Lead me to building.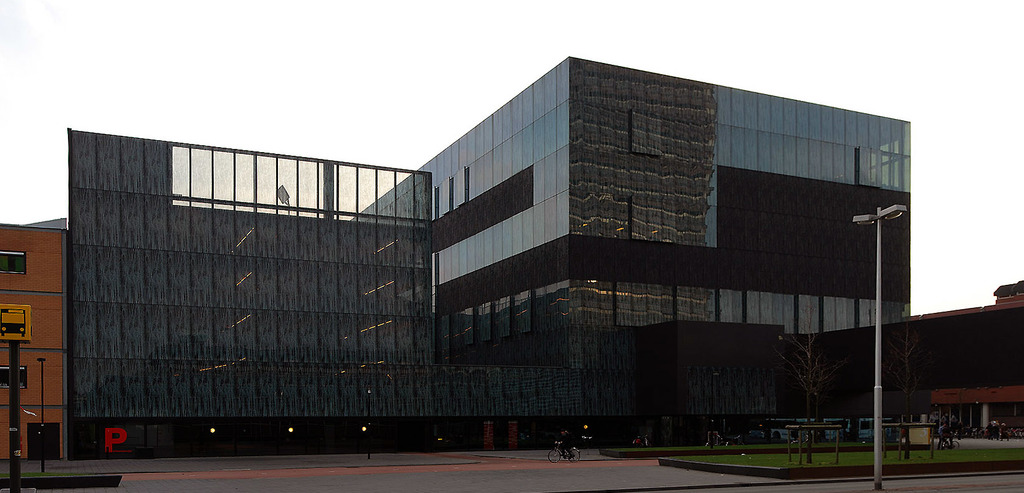
Lead to region(0, 214, 67, 460).
